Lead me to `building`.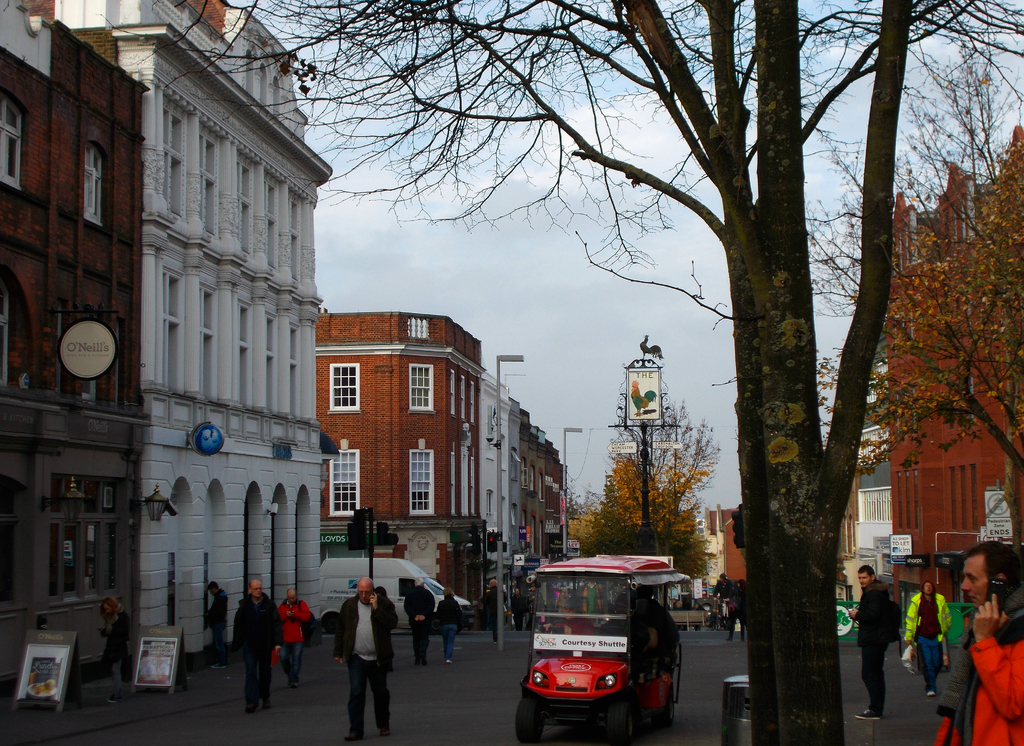
Lead to locate(692, 503, 744, 600).
